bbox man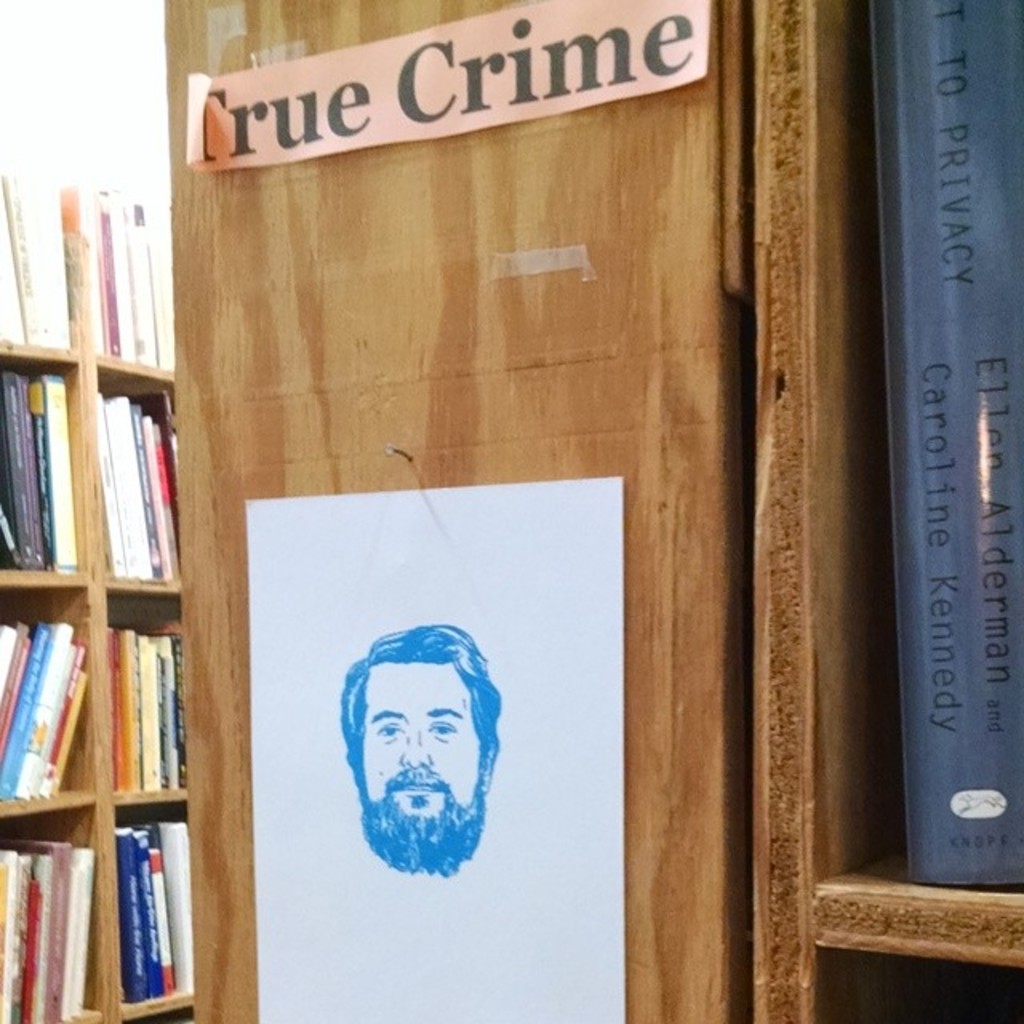
box(338, 624, 499, 875)
